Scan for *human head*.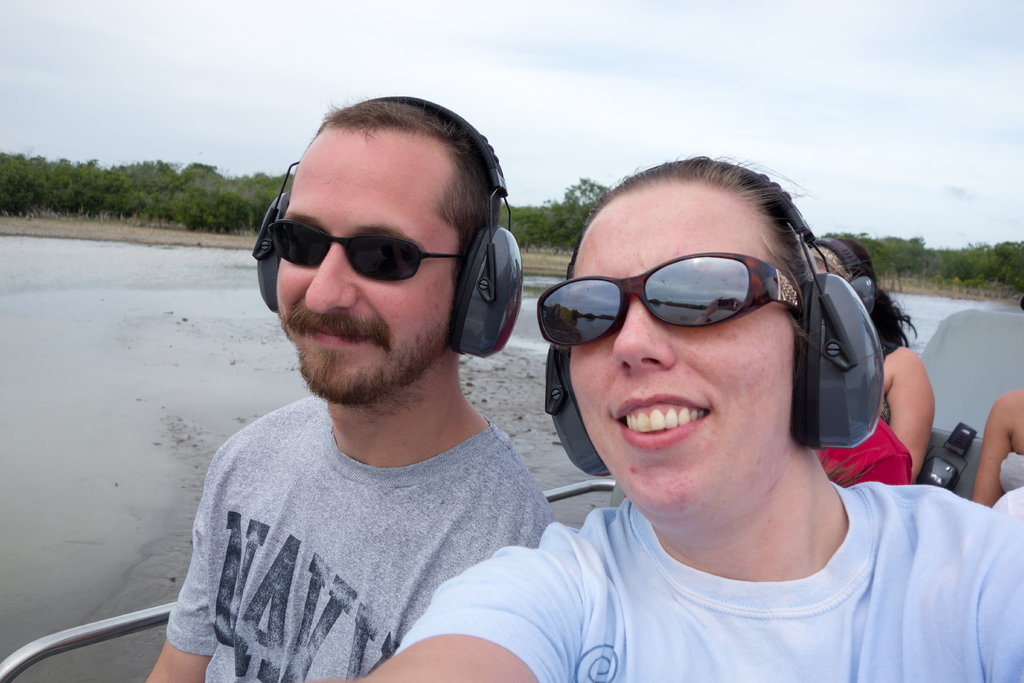
Scan result: x1=806 y1=241 x2=897 y2=329.
